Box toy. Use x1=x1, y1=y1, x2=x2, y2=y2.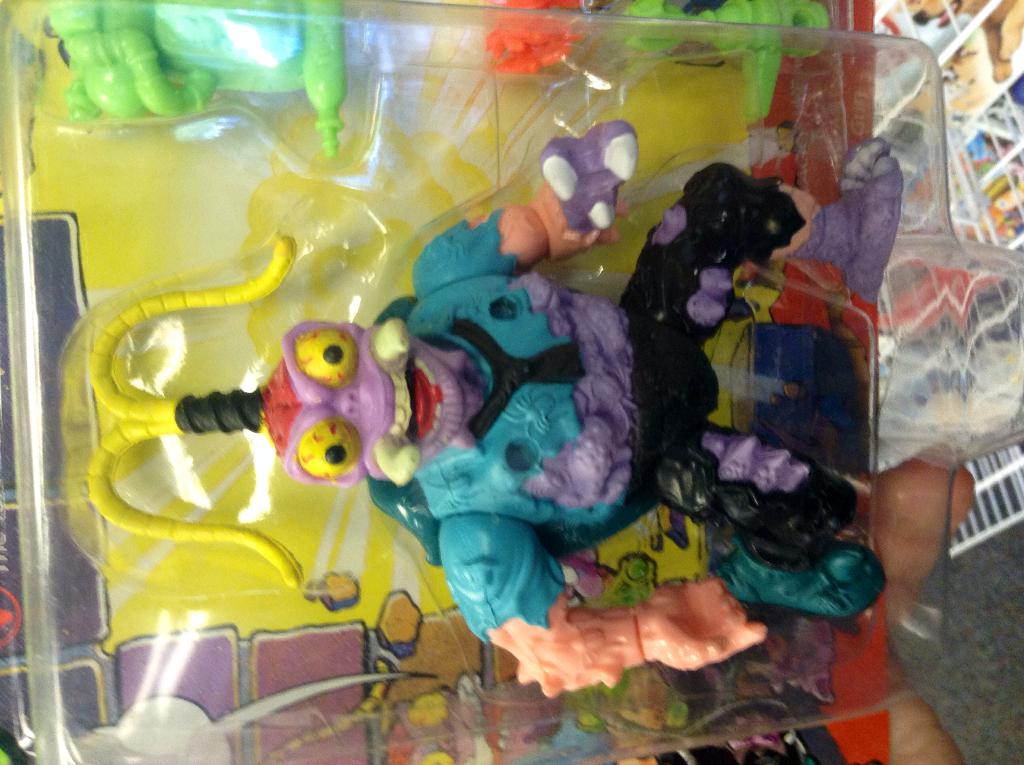
x1=83, y1=117, x2=973, y2=696.
